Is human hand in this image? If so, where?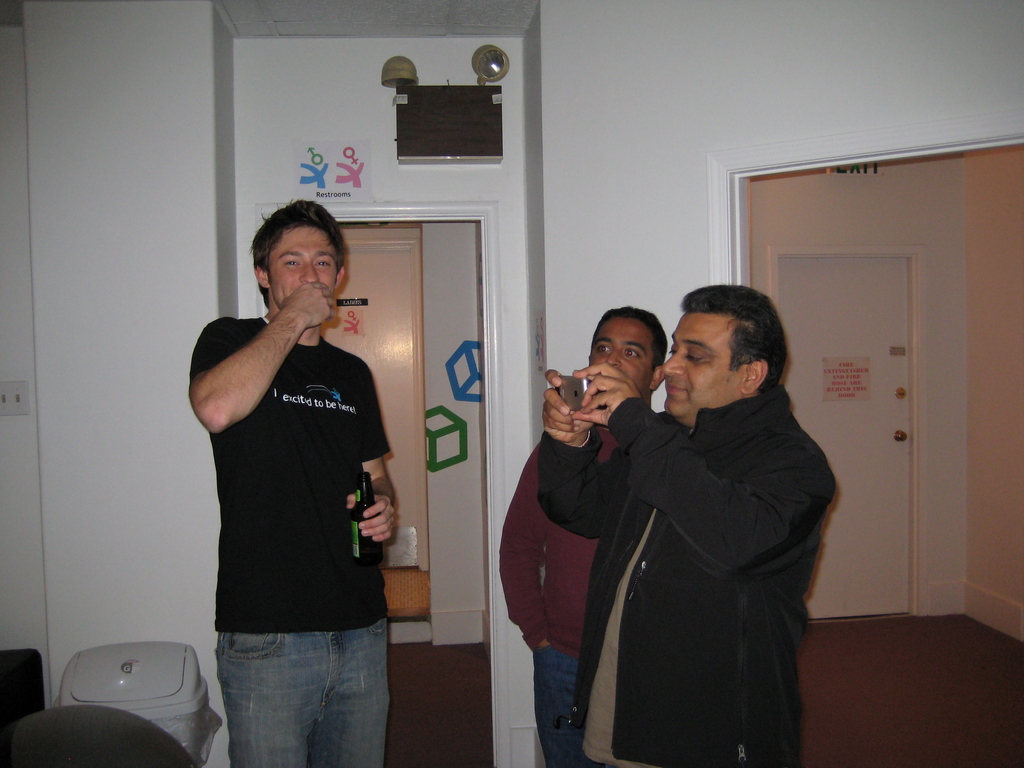
Yes, at (left=572, top=363, right=642, bottom=426).
